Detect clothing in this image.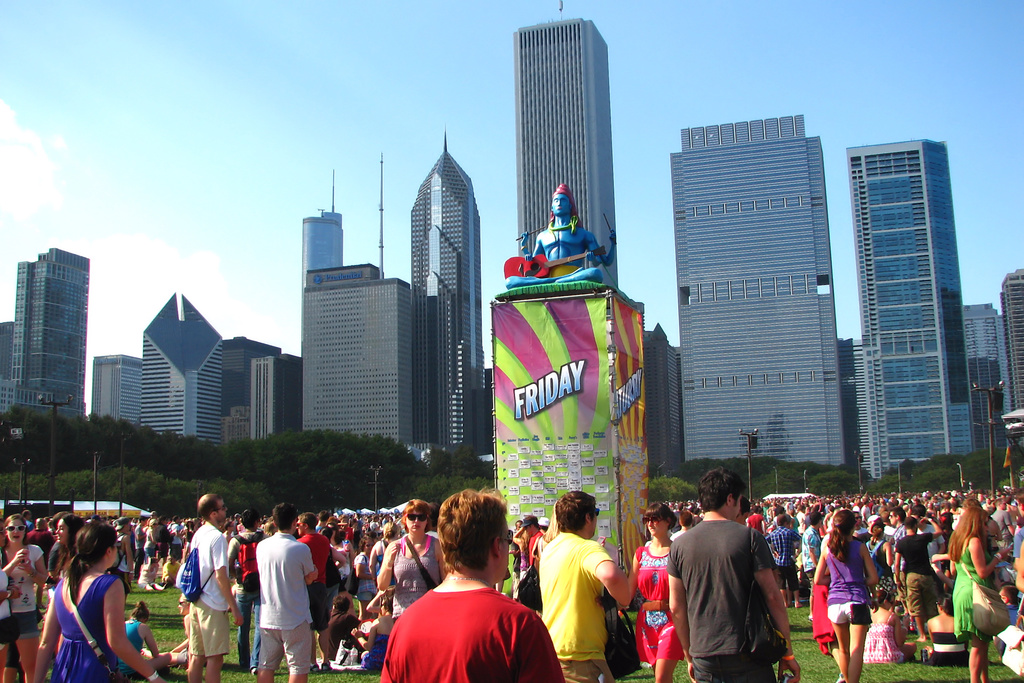
Detection: 109:539:131:591.
